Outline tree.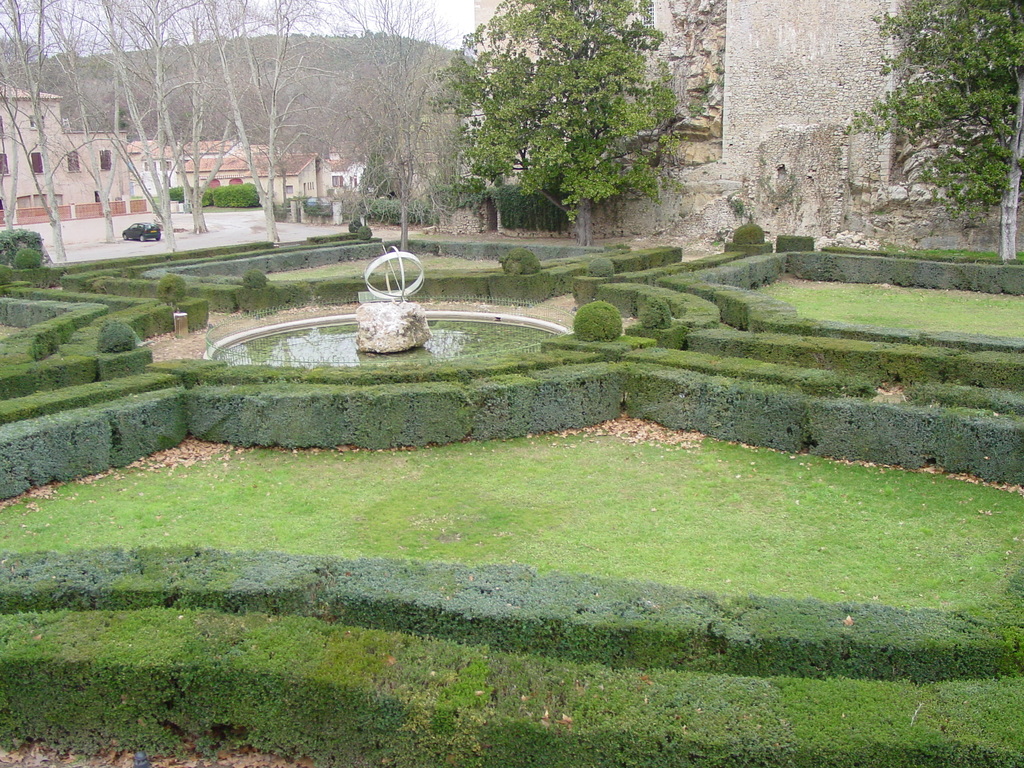
Outline: (184, 0, 329, 243).
